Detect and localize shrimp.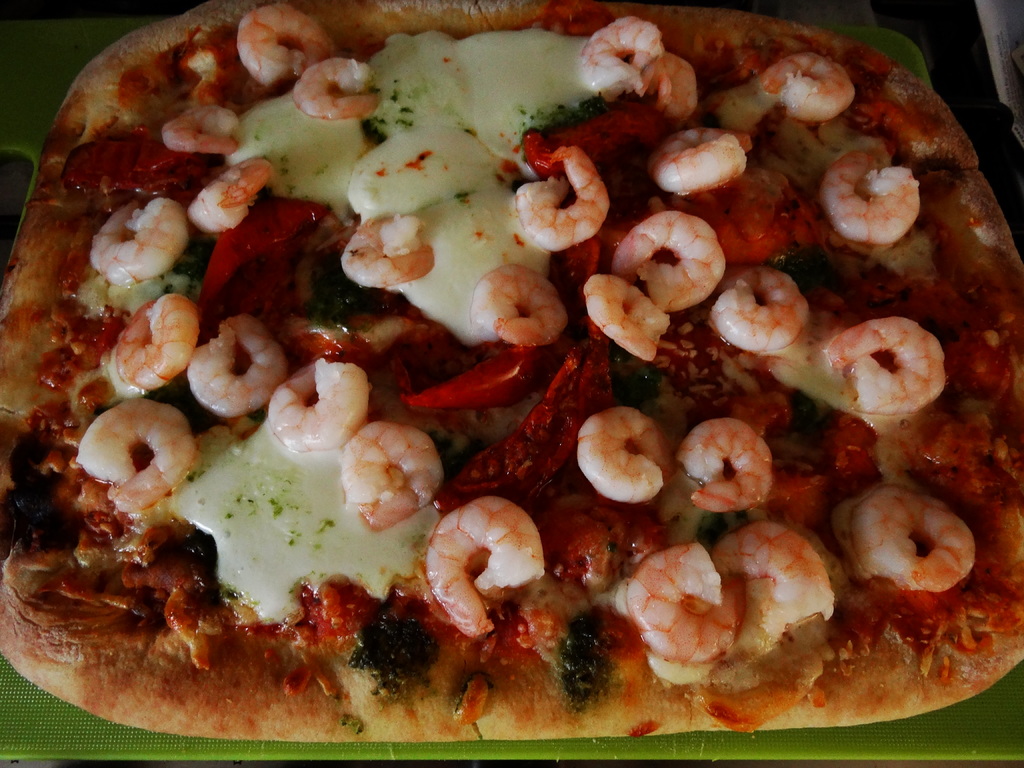
Localized at <bbox>613, 209, 726, 309</bbox>.
